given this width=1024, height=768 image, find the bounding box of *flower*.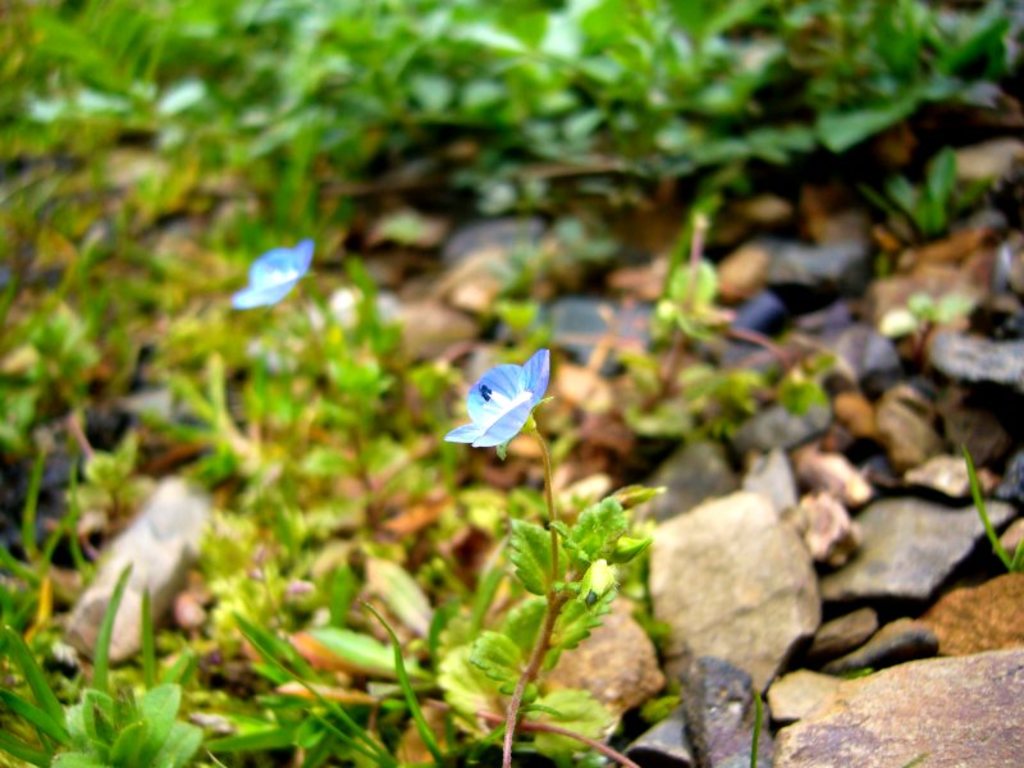
crop(225, 228, 321, 307).
